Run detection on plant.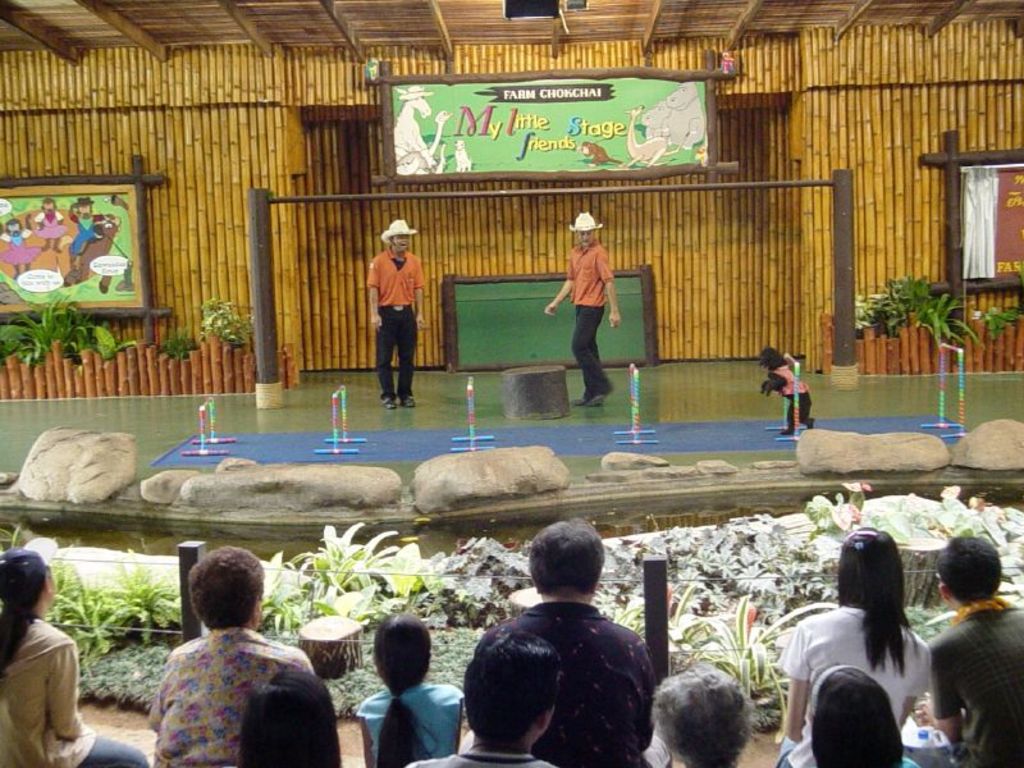
Result: box(435, 548, 517, 632).
